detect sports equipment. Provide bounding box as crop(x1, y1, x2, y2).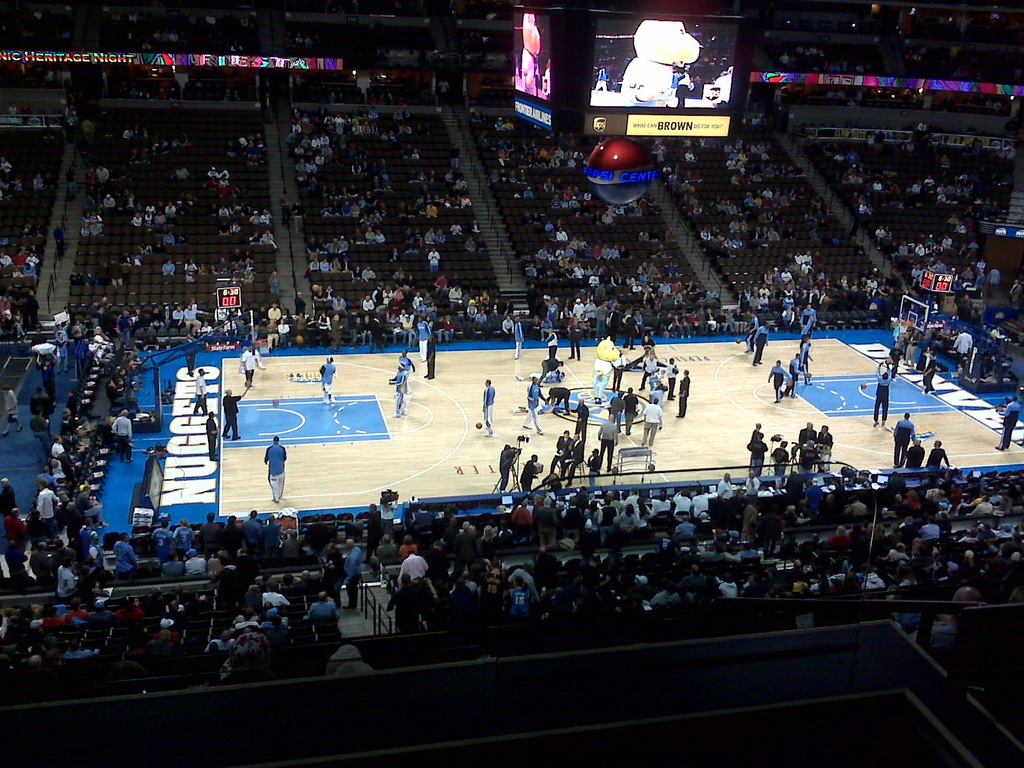
crop(785, 378, 794, 390).
